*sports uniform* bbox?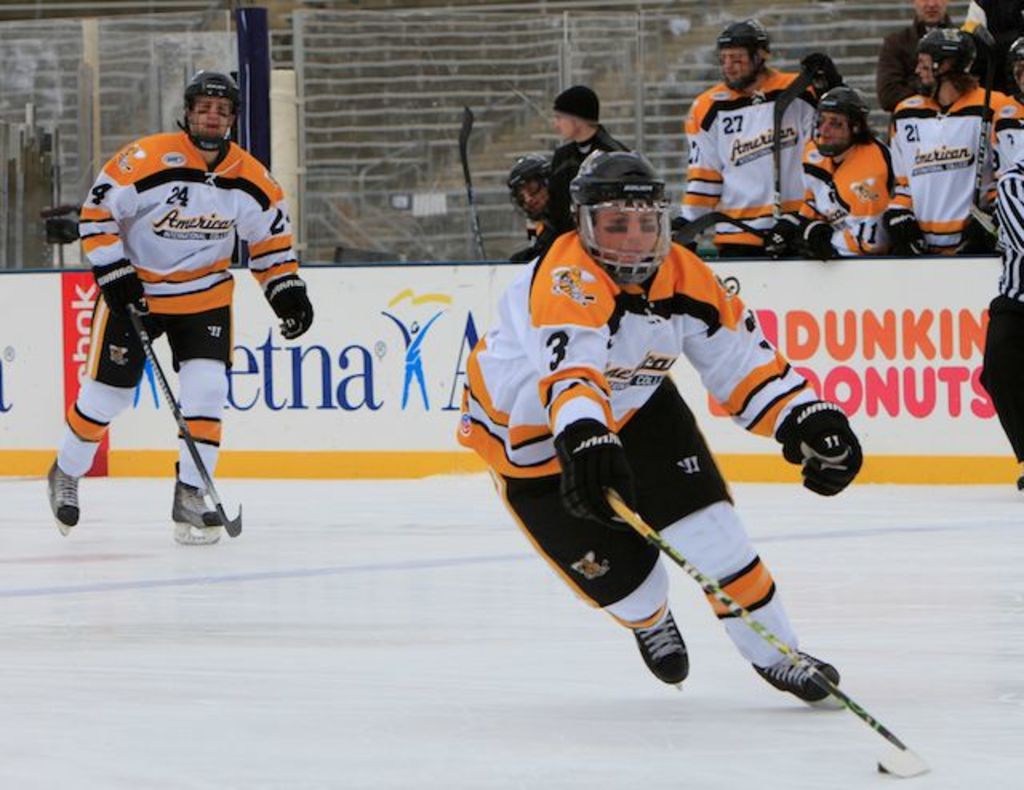
box=[50, 125, 317, 502]
